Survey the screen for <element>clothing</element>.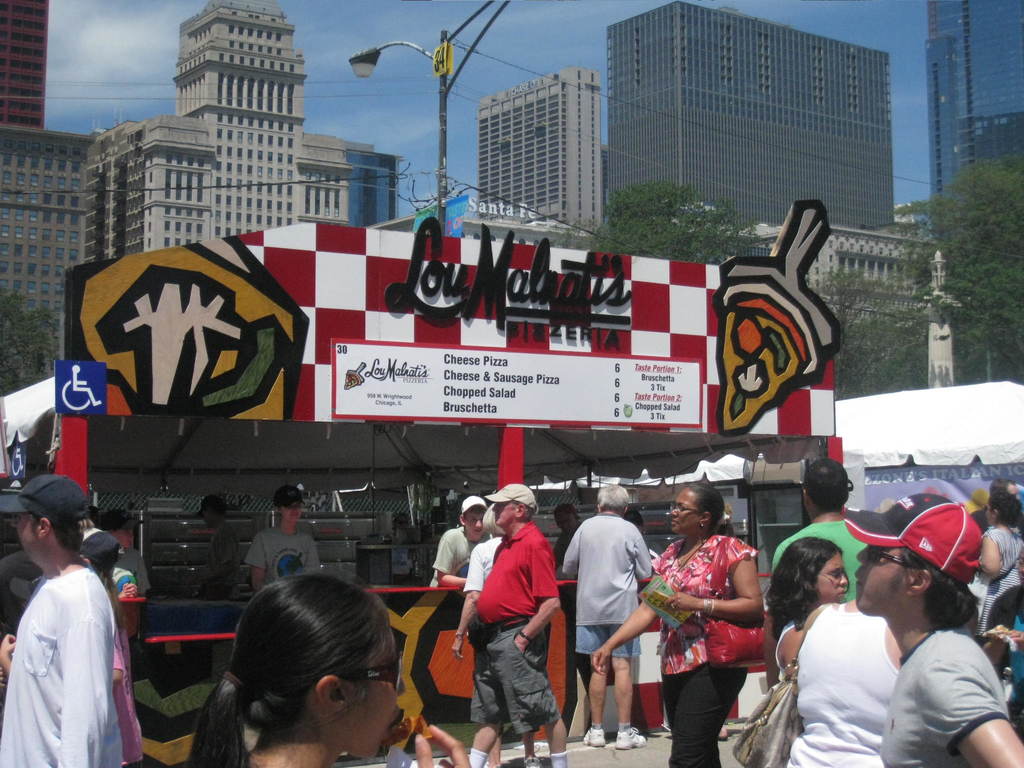
Survey found: bbox=[0, 564, 118, 767].
